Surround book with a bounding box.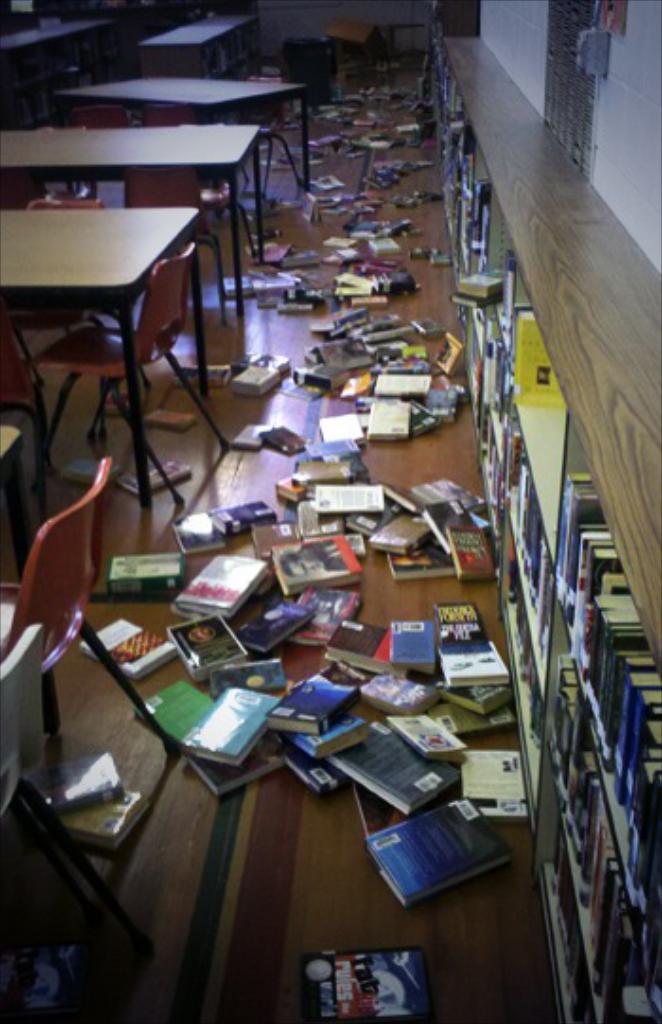
163 517 231 572.
